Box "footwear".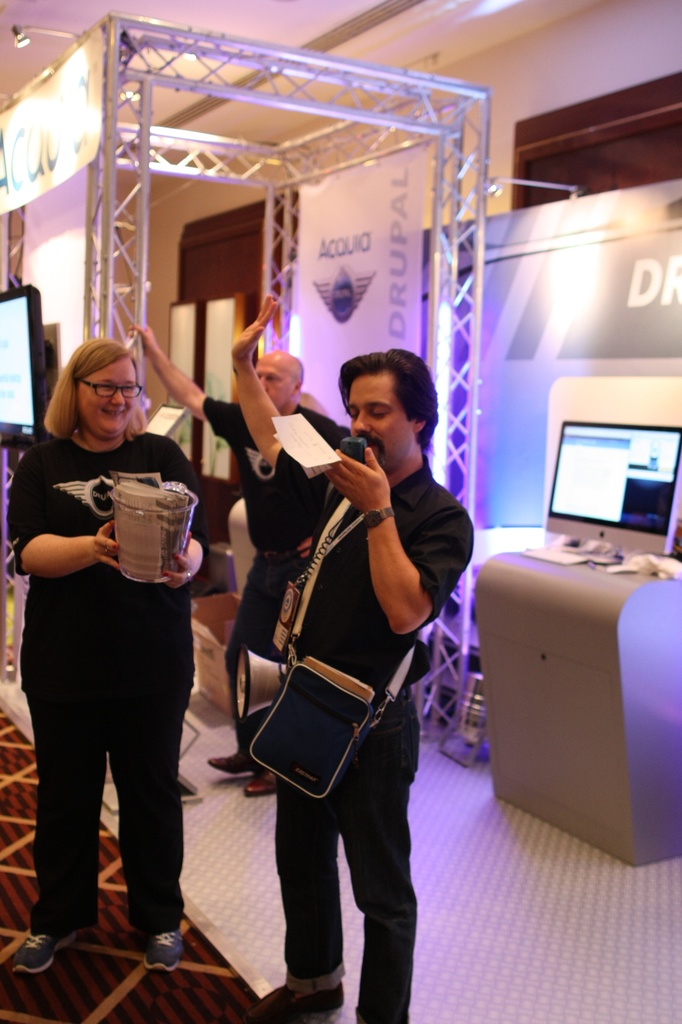
BBox(211, 750, 271, 779).
